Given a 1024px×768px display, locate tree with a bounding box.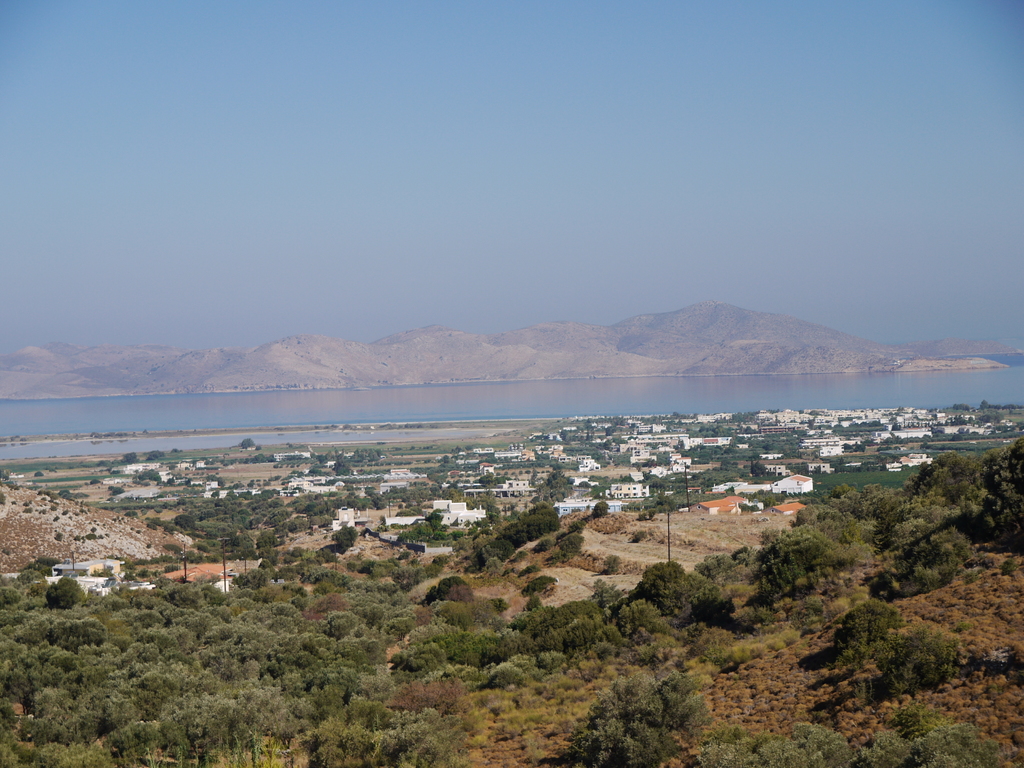
Located: [392,509,461,545].
